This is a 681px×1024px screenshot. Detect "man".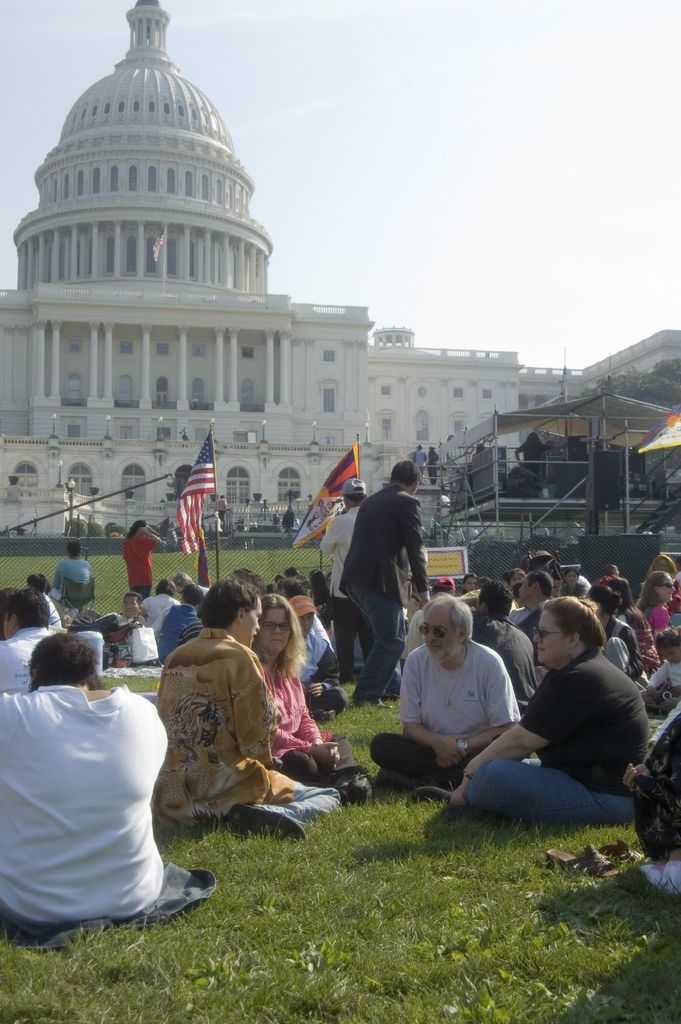
left=118, top=591, right=142, bottom=627.
